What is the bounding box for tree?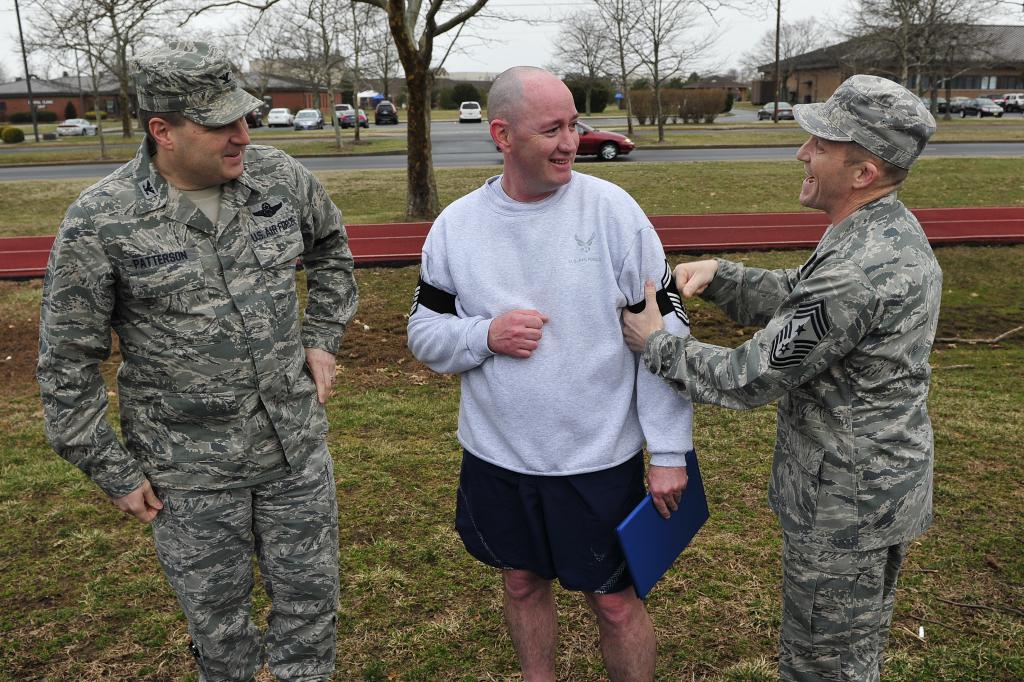
[249, 0, 394, 111].
